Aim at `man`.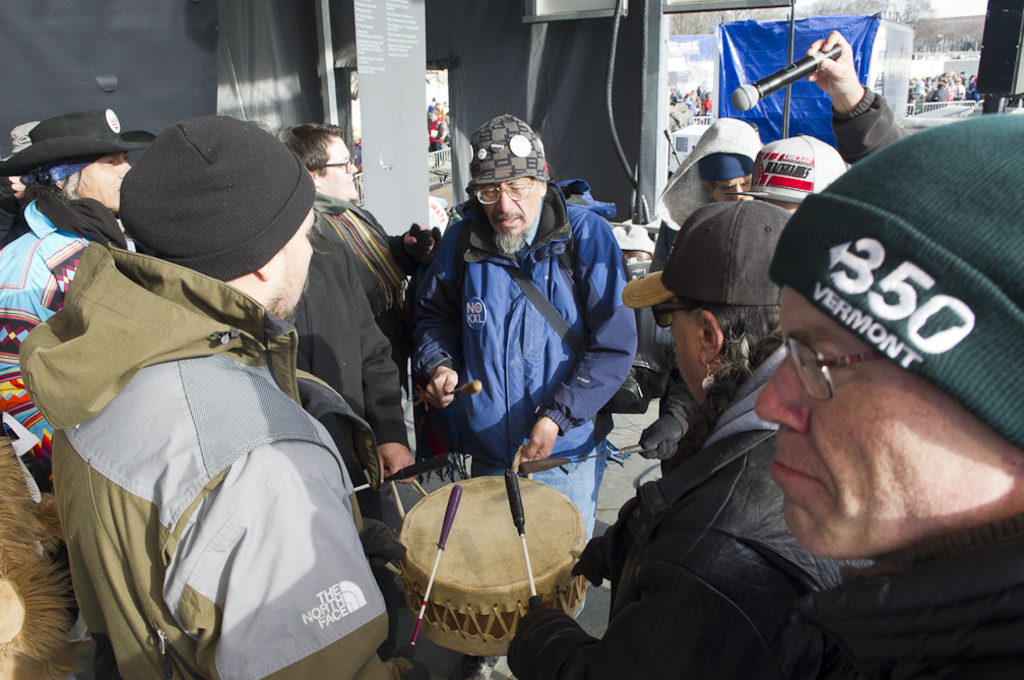
Aimed at l=43, t=111, r=414, b=679.
